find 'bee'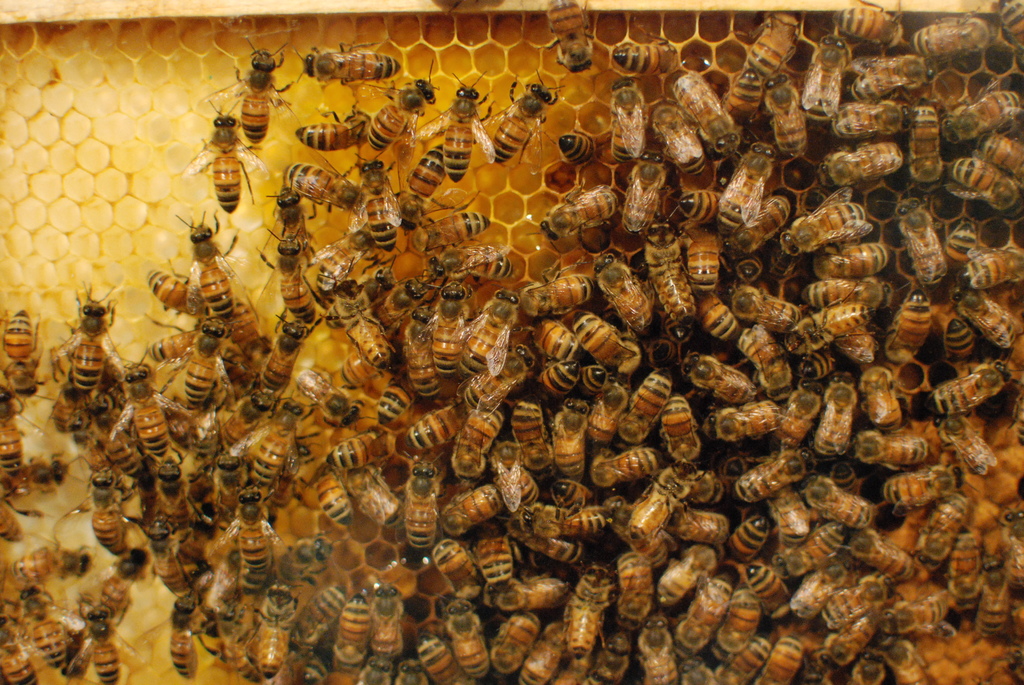
BBox(504, 507, 617, 537)
